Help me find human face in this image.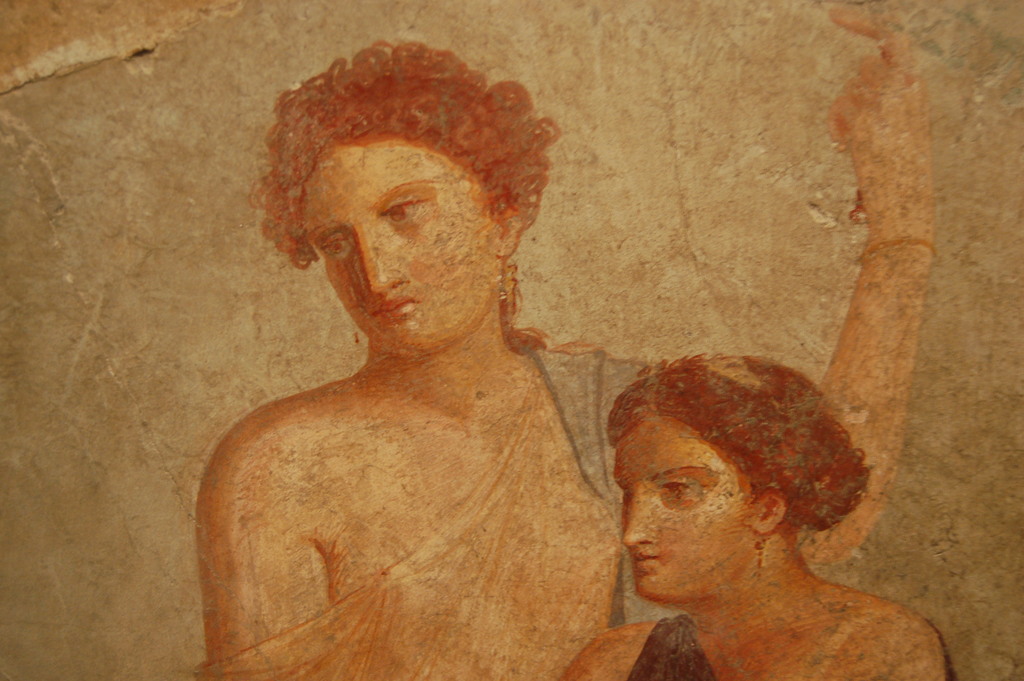
Found it: x1=302, y1=144, x2=496, y2=351.
